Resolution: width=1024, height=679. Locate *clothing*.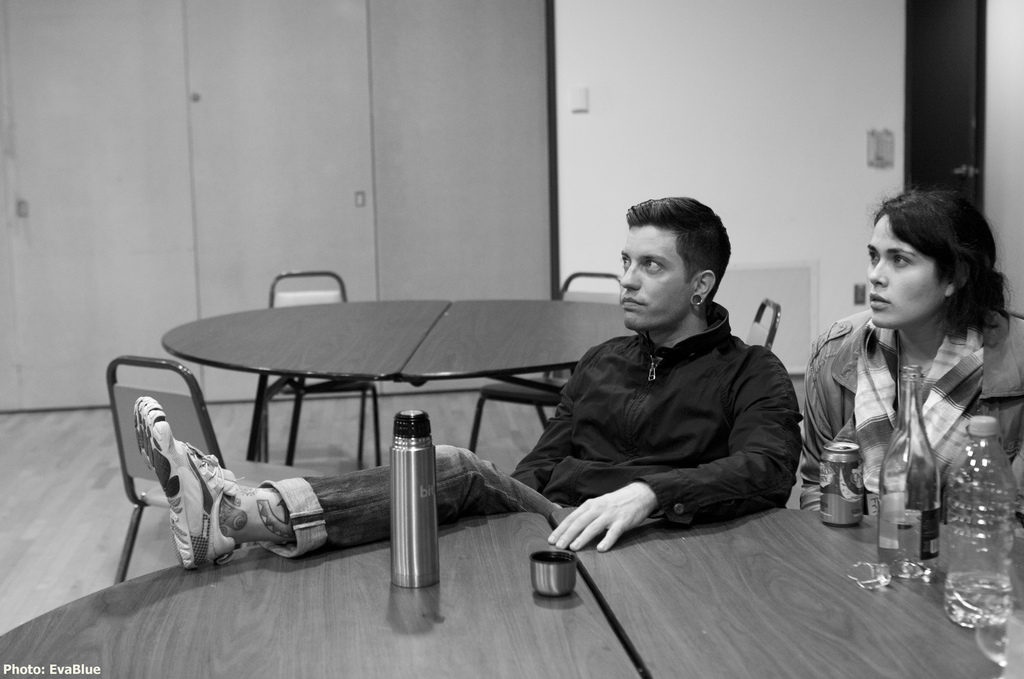
region(268, 433, 559, 559).
